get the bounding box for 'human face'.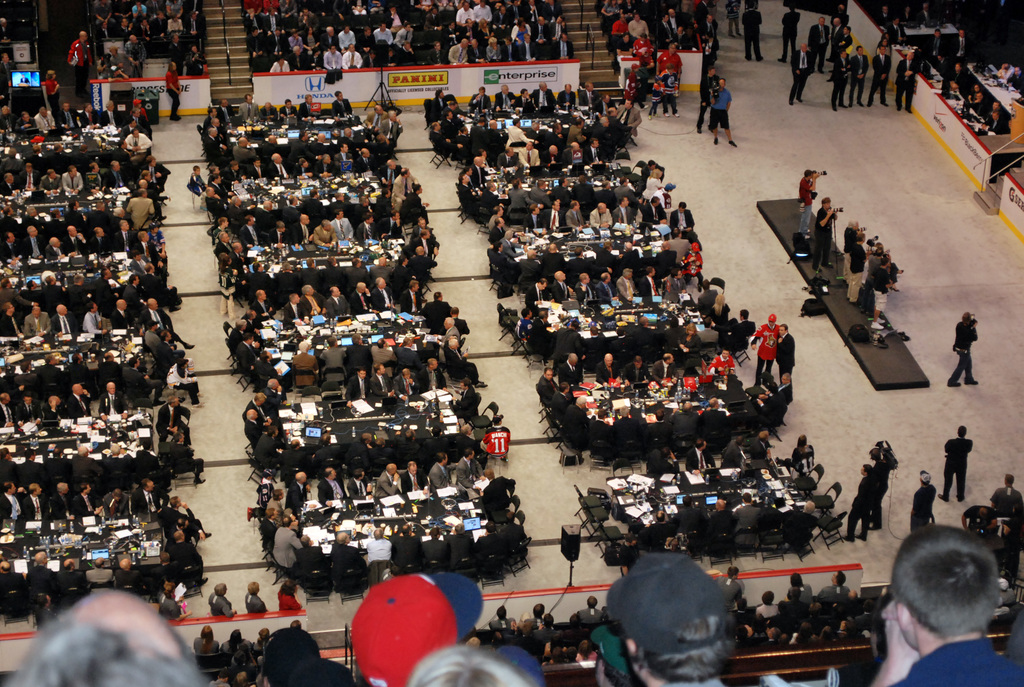
x1=195 y1=168 x2=201 y2=175.
